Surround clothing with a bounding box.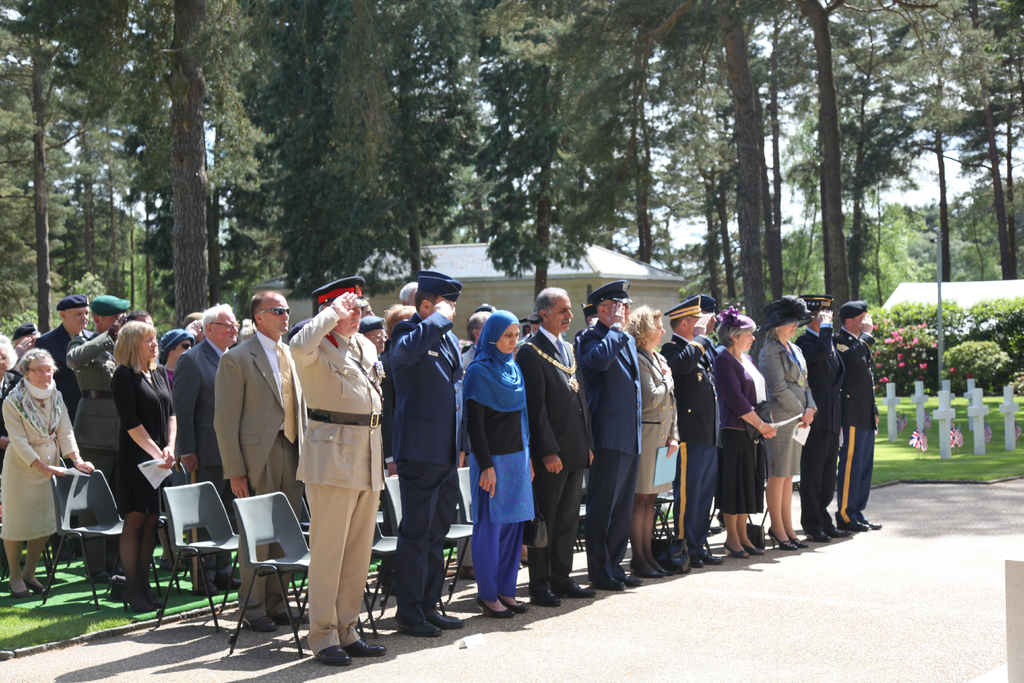
573 319 641 569.
